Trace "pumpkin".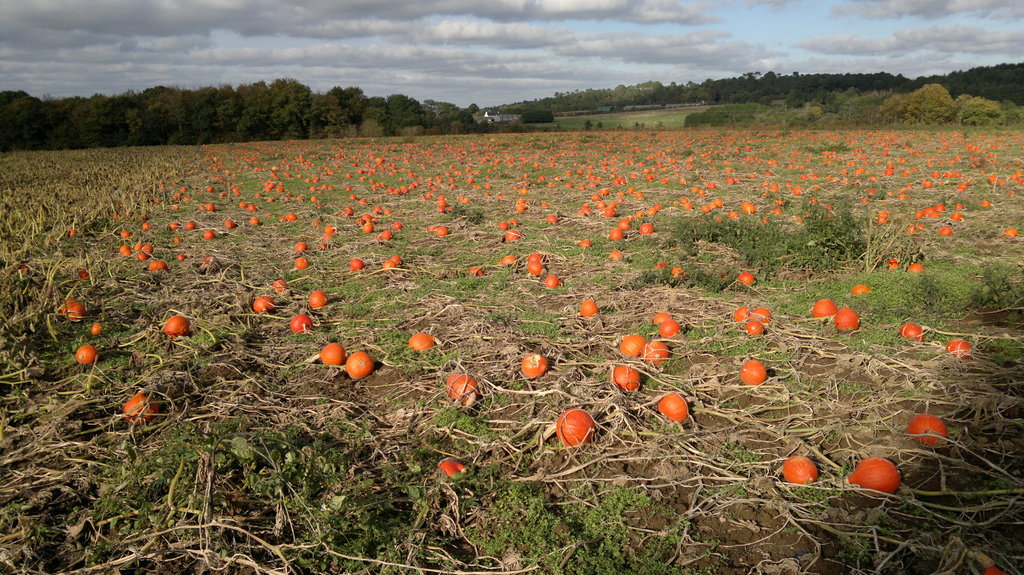
Traced to x1=72 y1=343 x2=102 y2=366.
